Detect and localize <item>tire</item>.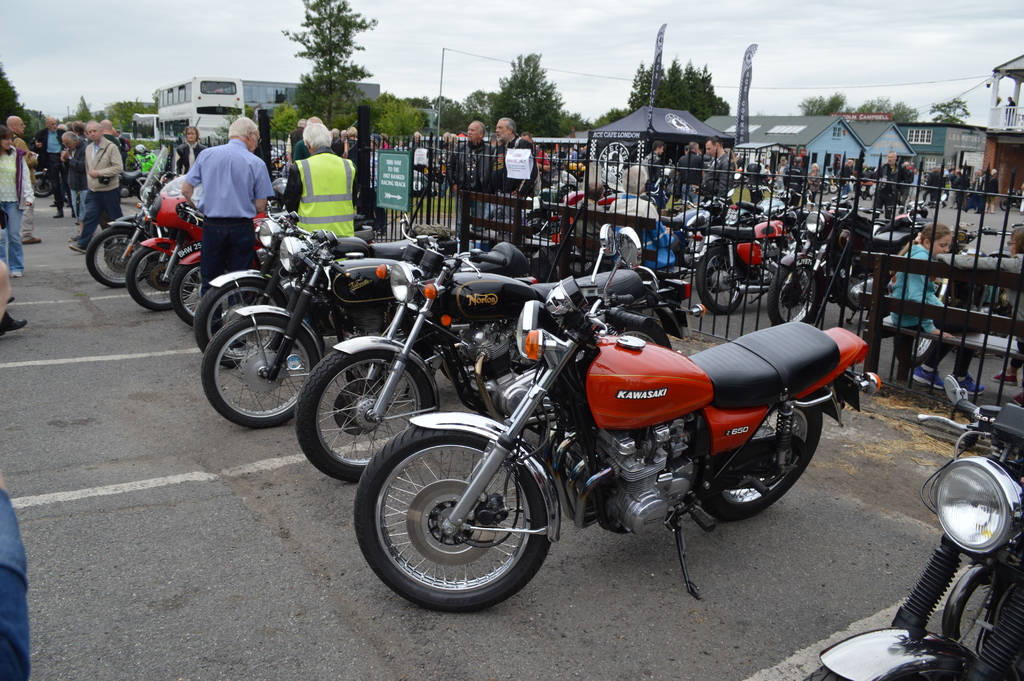
Localized at crop(174, 259, 229, 319).
